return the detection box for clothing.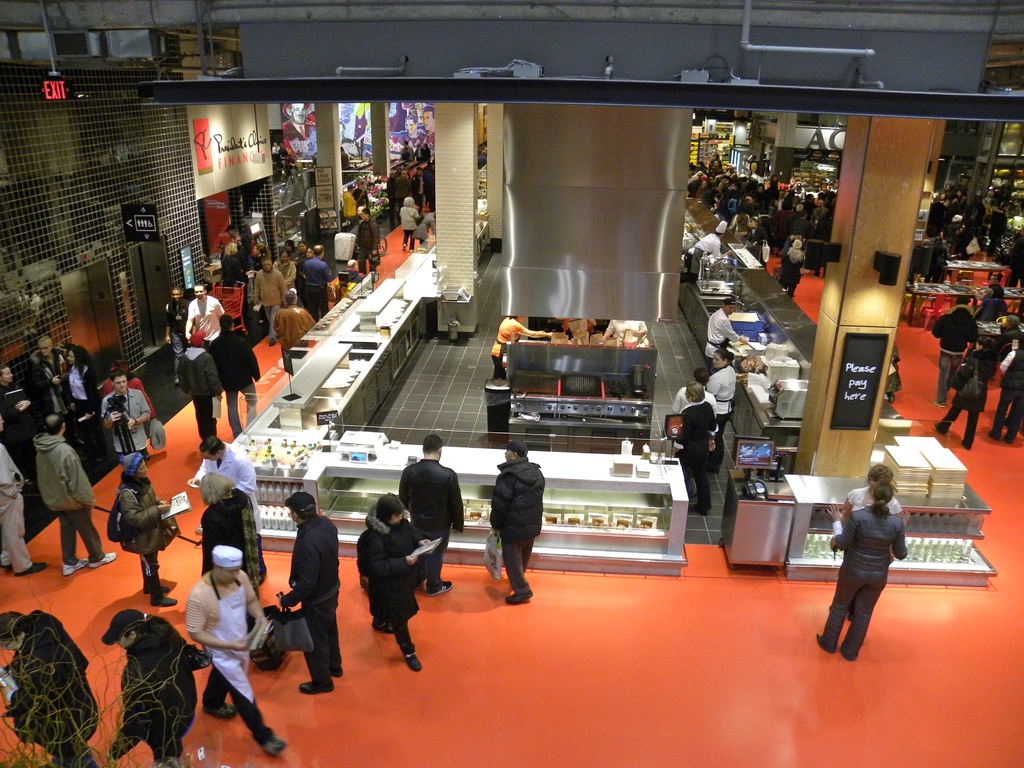
left=41, top=433, right=103, bottom=557.
